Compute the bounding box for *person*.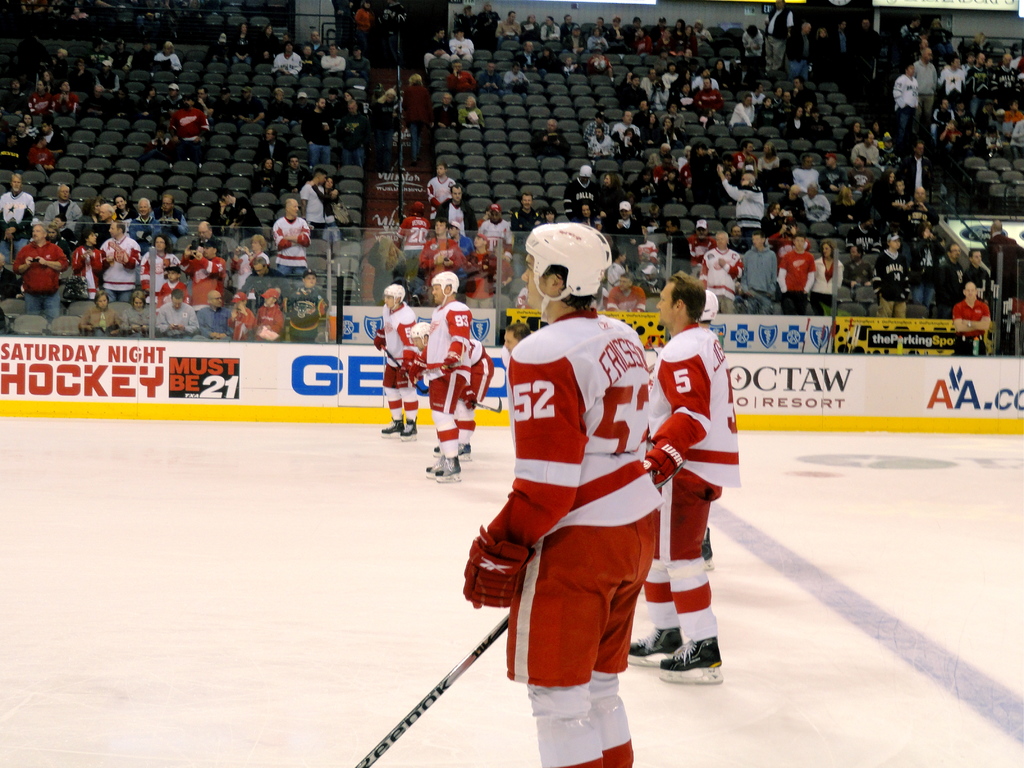
657 26 673 51.
